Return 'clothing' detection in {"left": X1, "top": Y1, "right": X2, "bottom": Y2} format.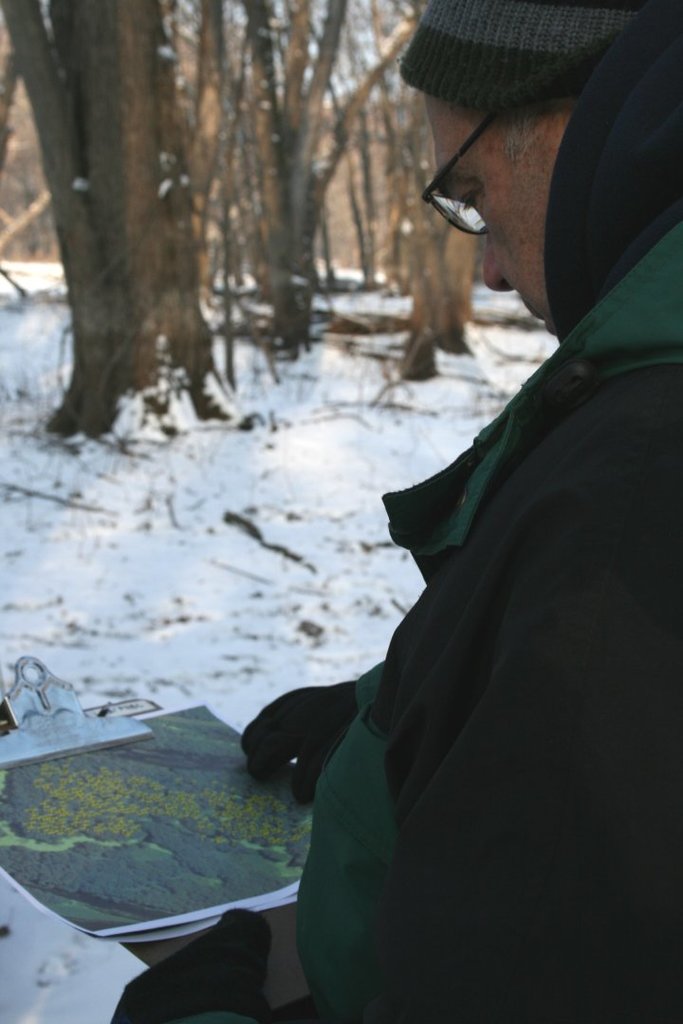
{"left": 251, "top": 409, "right": 629, "bottom": 997}.
